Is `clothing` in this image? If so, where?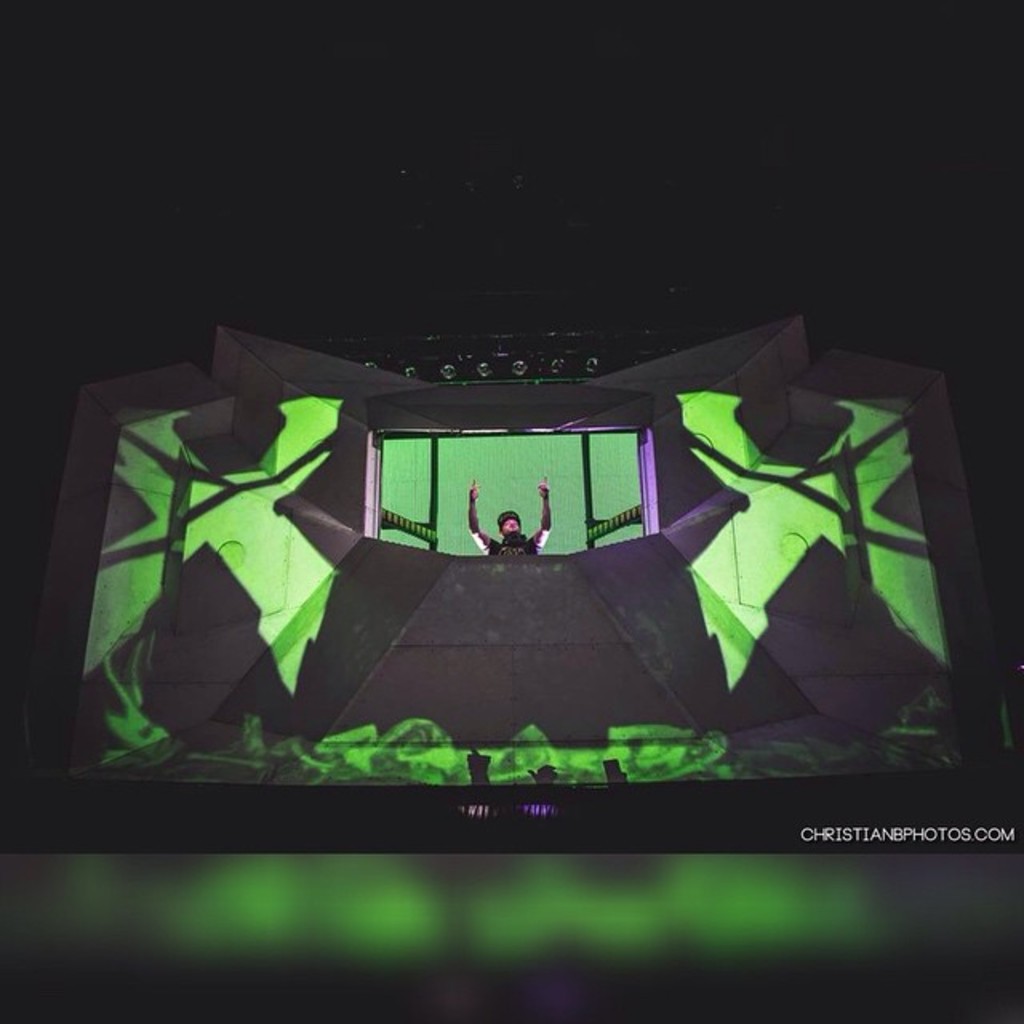
Yes, at (464, 499, 544, 566).
